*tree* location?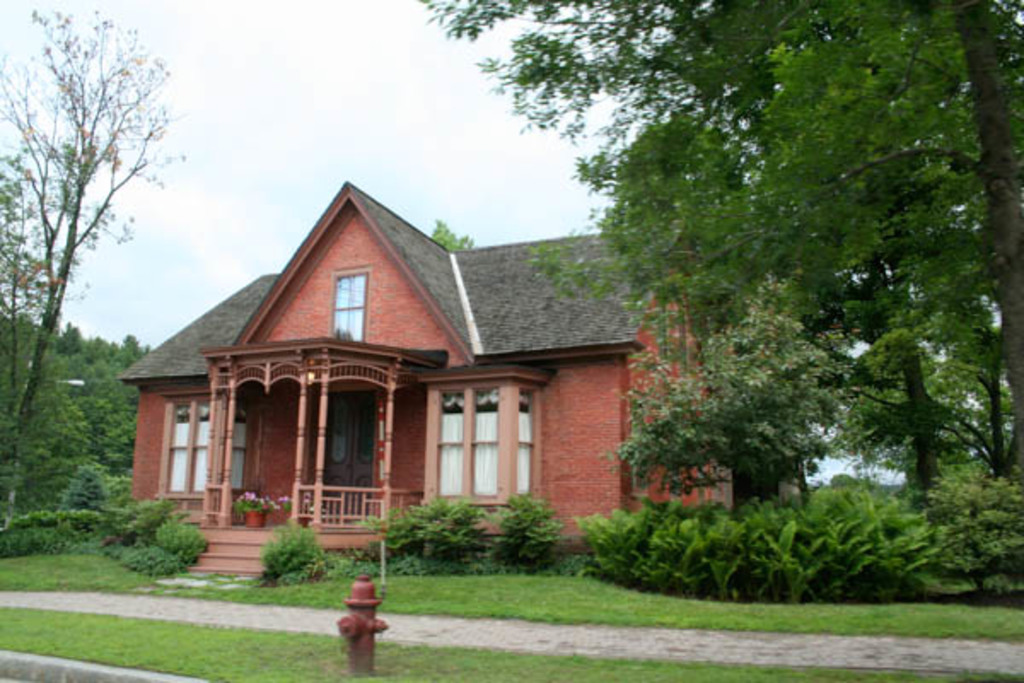
<bbox>423, 217, 481, 249</bbox>
